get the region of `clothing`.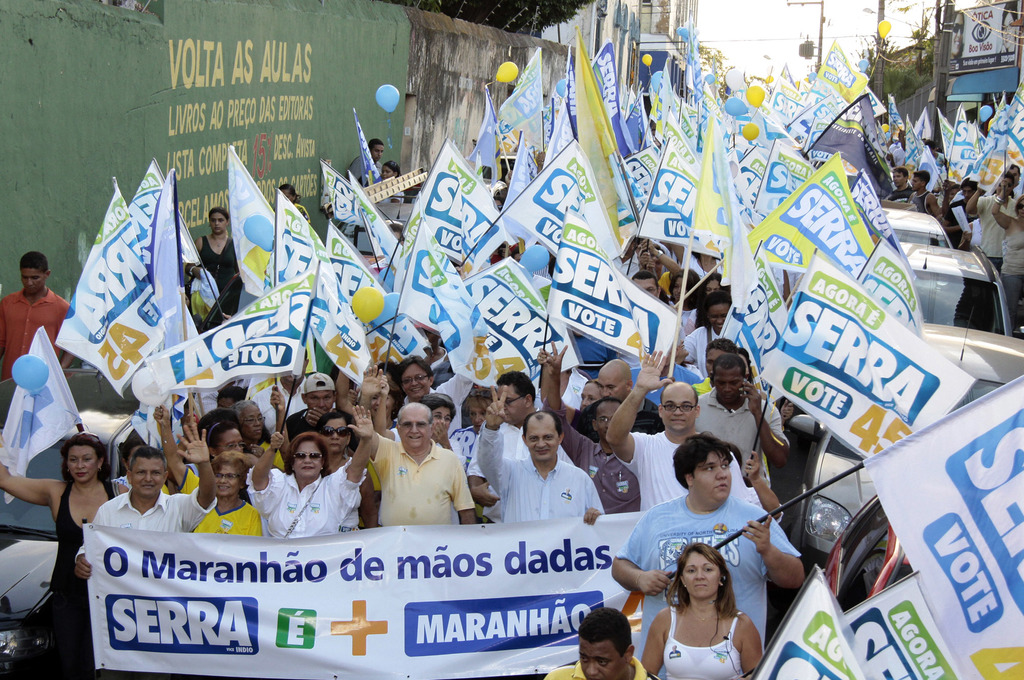
{"x1": 2, "y1": 293, "x2": 75, "y2": 380}.
